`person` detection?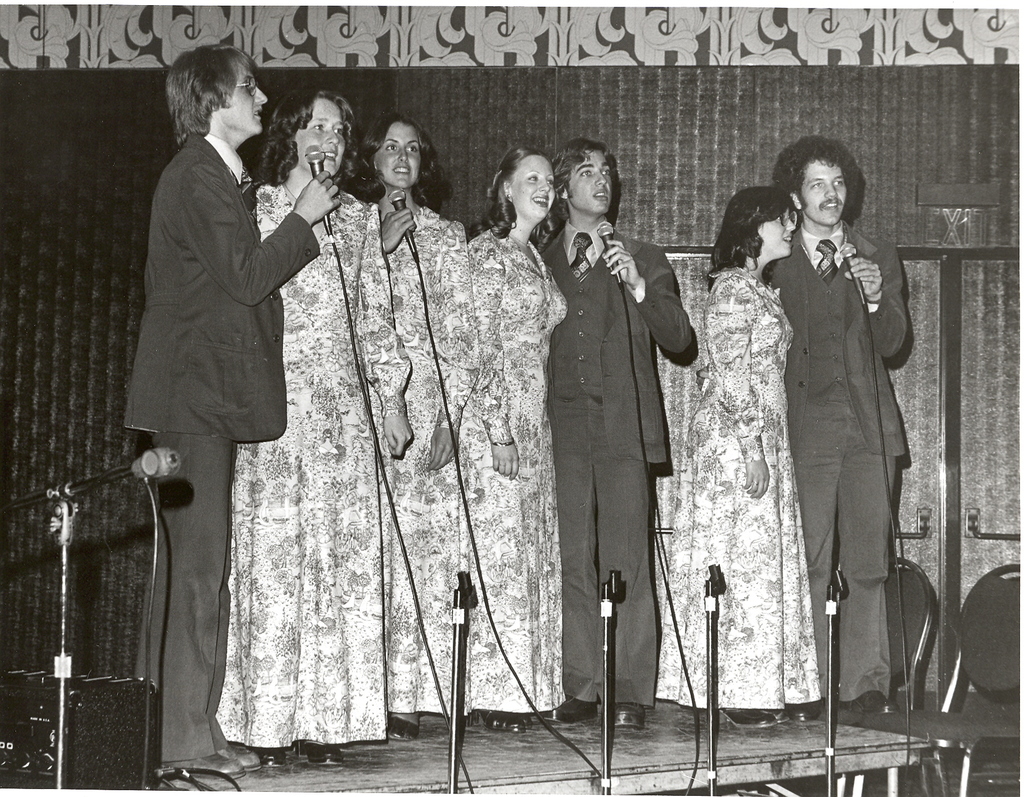
(657, 185, 821, 728)
